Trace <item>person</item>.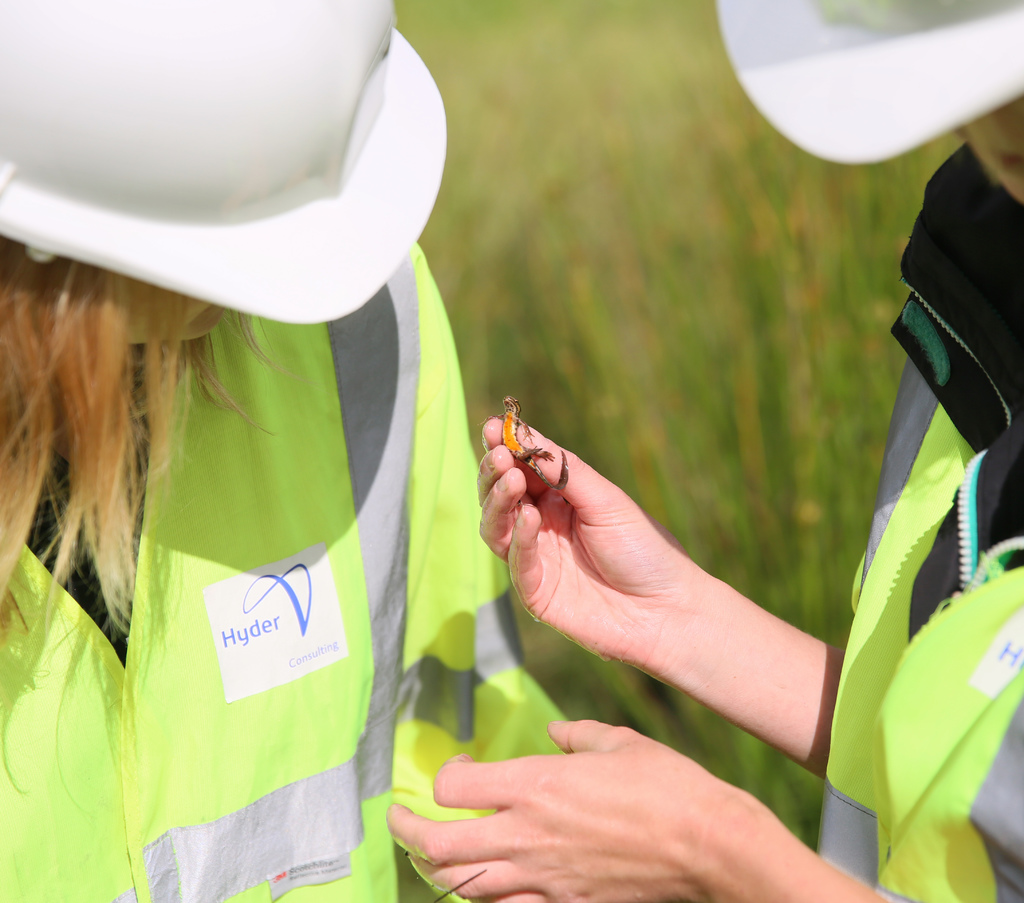
Traced to [x1=387, y1=0, x2=1023, y2=902].
